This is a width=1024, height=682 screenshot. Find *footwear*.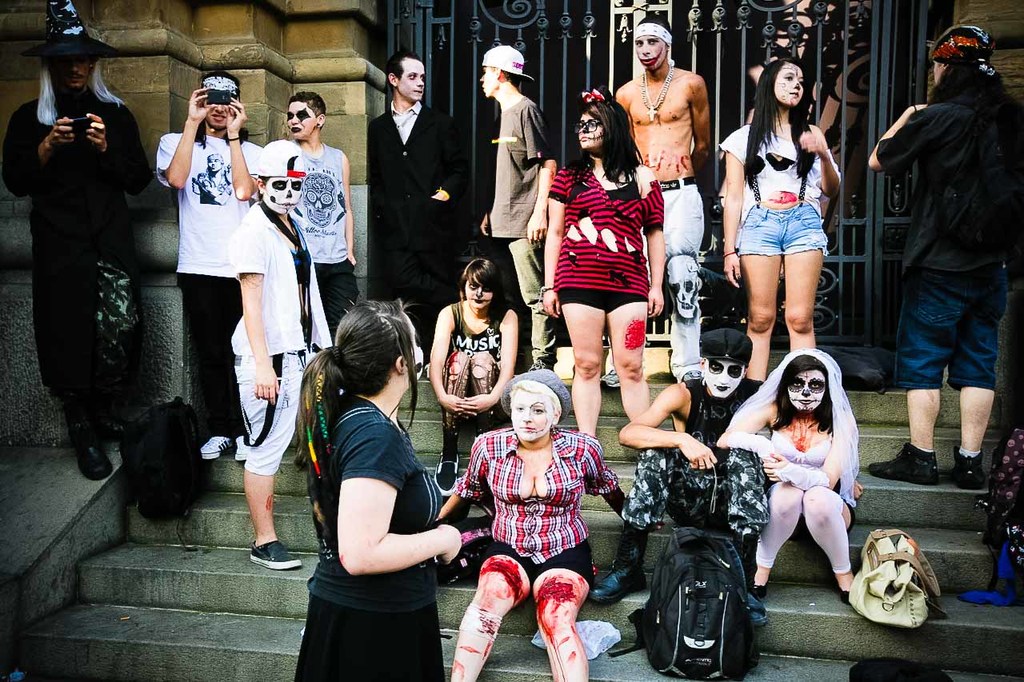
Bounding box: 72:429:109:484.
